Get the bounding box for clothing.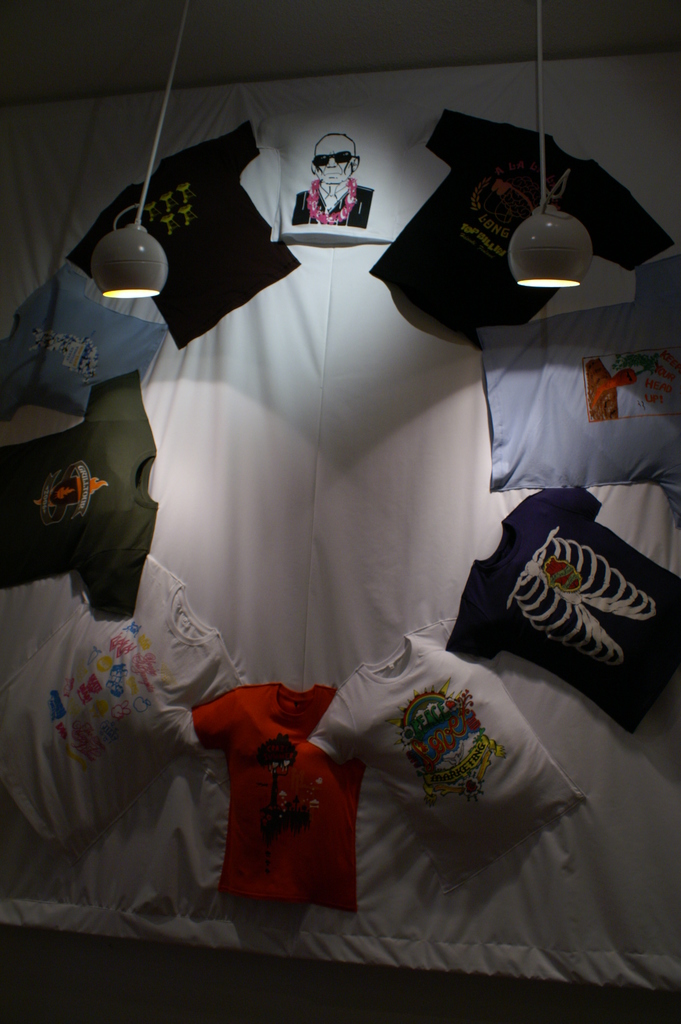
x1=448 y1=483 x2=680 y2=737.
